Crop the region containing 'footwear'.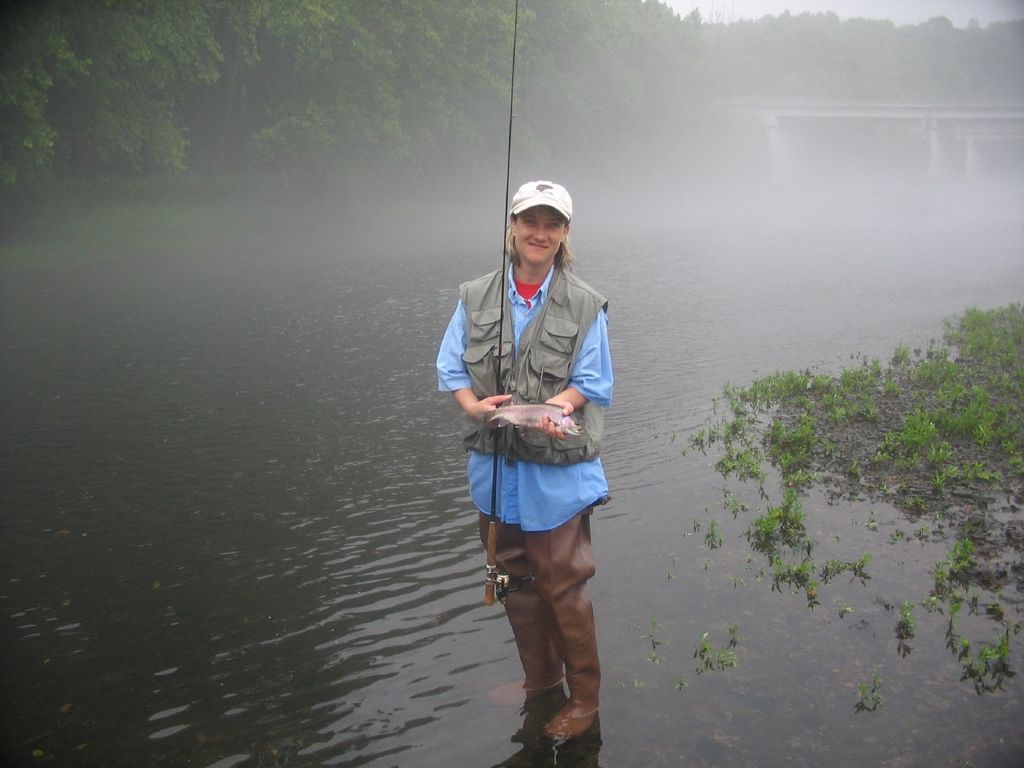
Crop region: <region>489, 675, 565, 703</region>.
